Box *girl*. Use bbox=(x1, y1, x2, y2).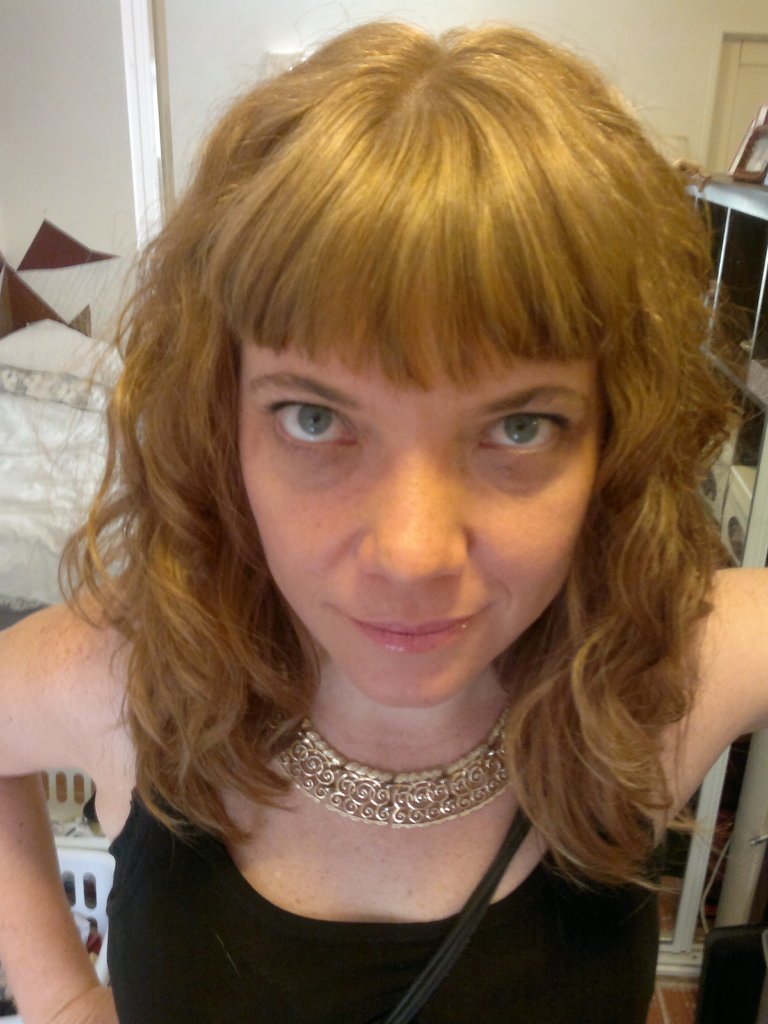
bbox=(0, 23, 764, 1023).
